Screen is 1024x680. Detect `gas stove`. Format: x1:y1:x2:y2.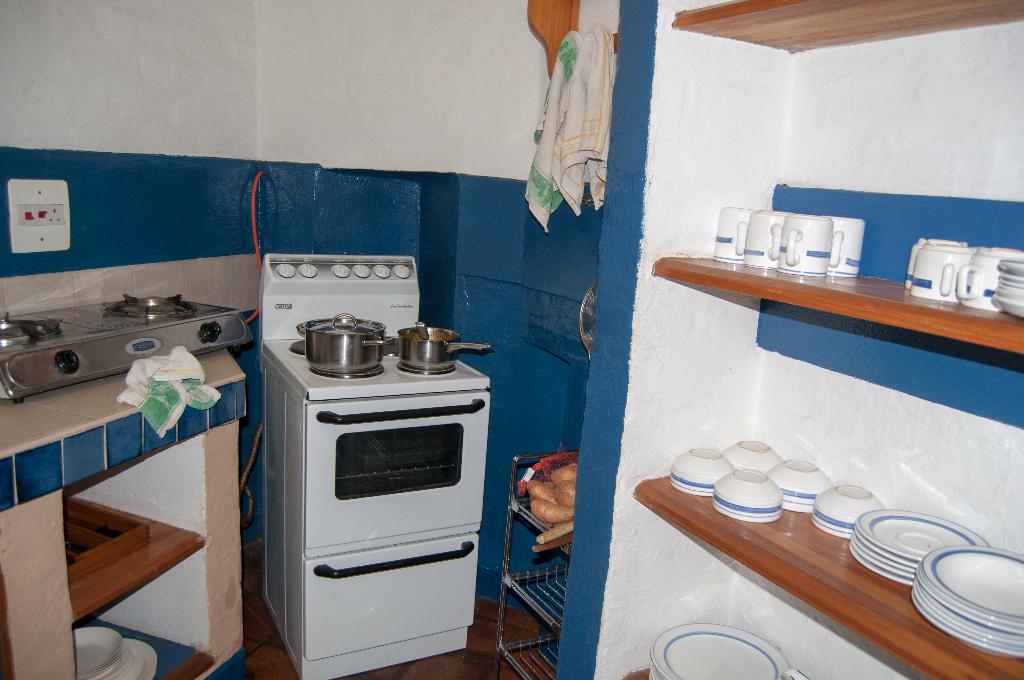
269:332:489:390.
